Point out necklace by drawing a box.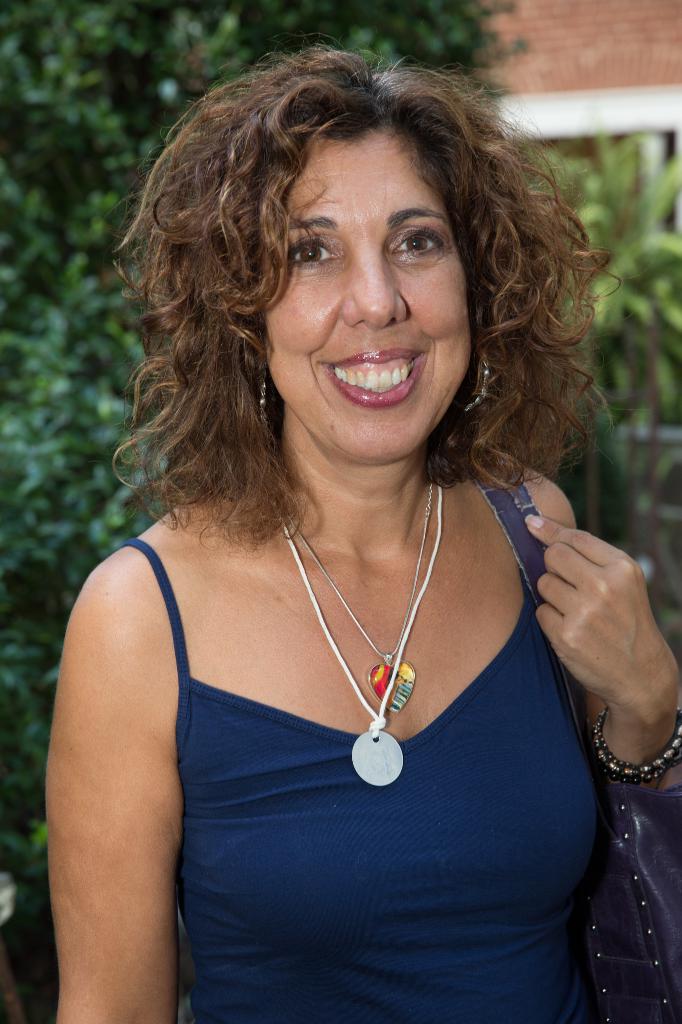
<bbox>276, 476, 428, 717</bbox>.
